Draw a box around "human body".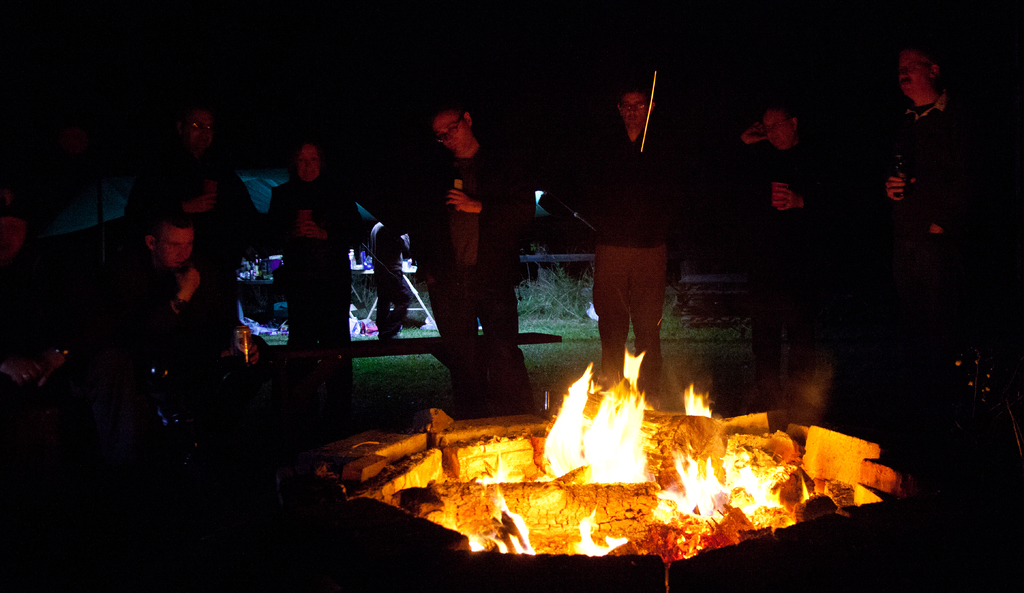
locate(371, 220, 413, 336).
